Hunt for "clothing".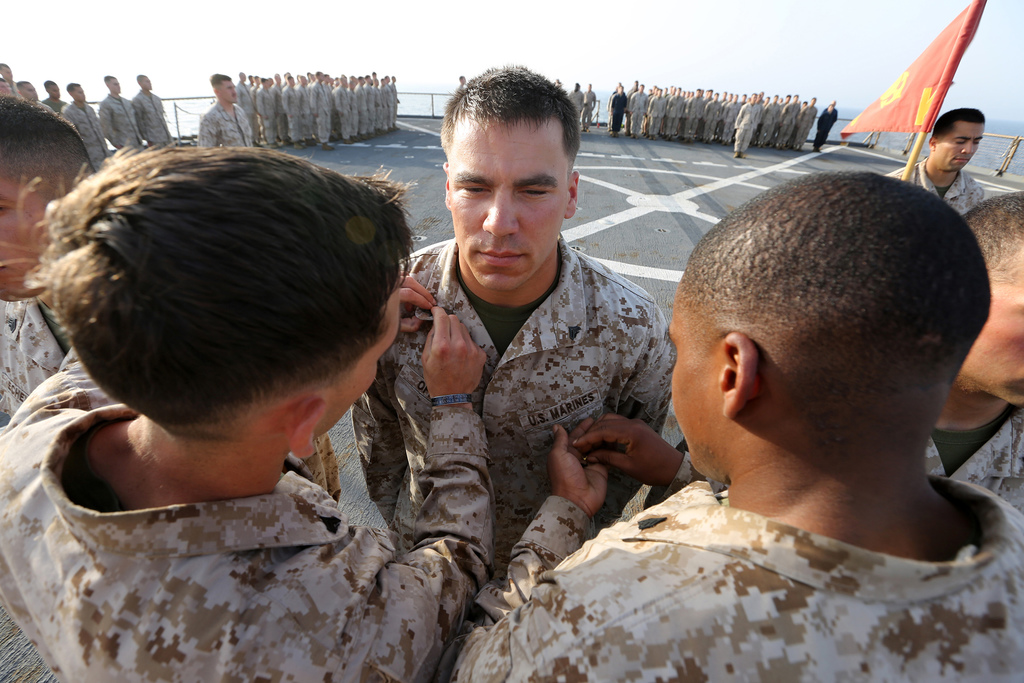
Hunted down at 94 94 141 152.
